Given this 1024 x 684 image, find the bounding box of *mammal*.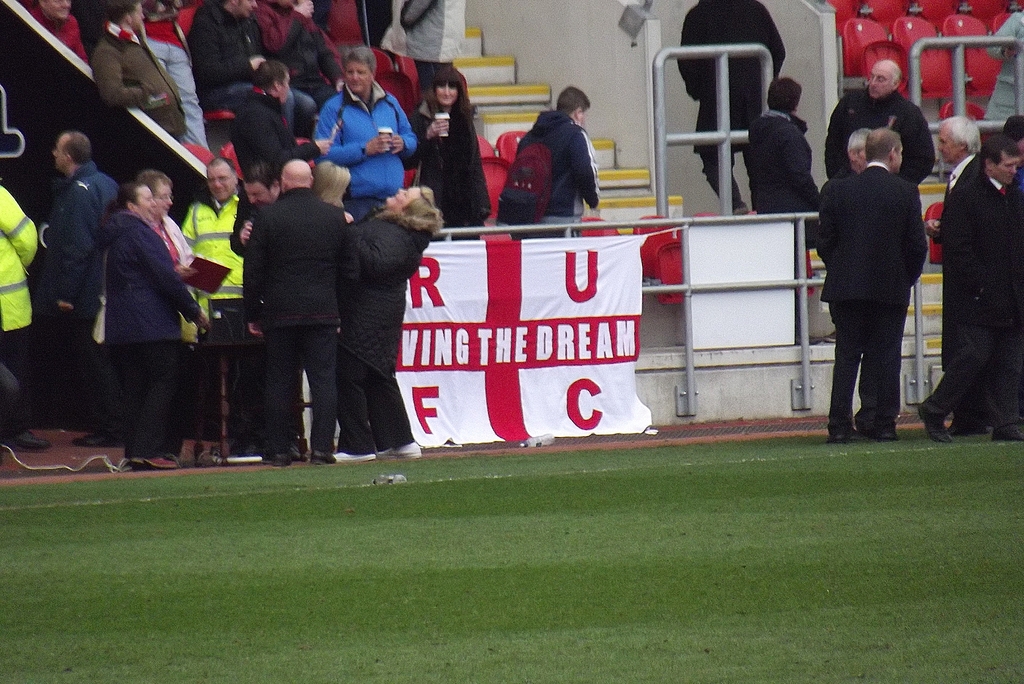
crop(916, 134, 1021, 439).
